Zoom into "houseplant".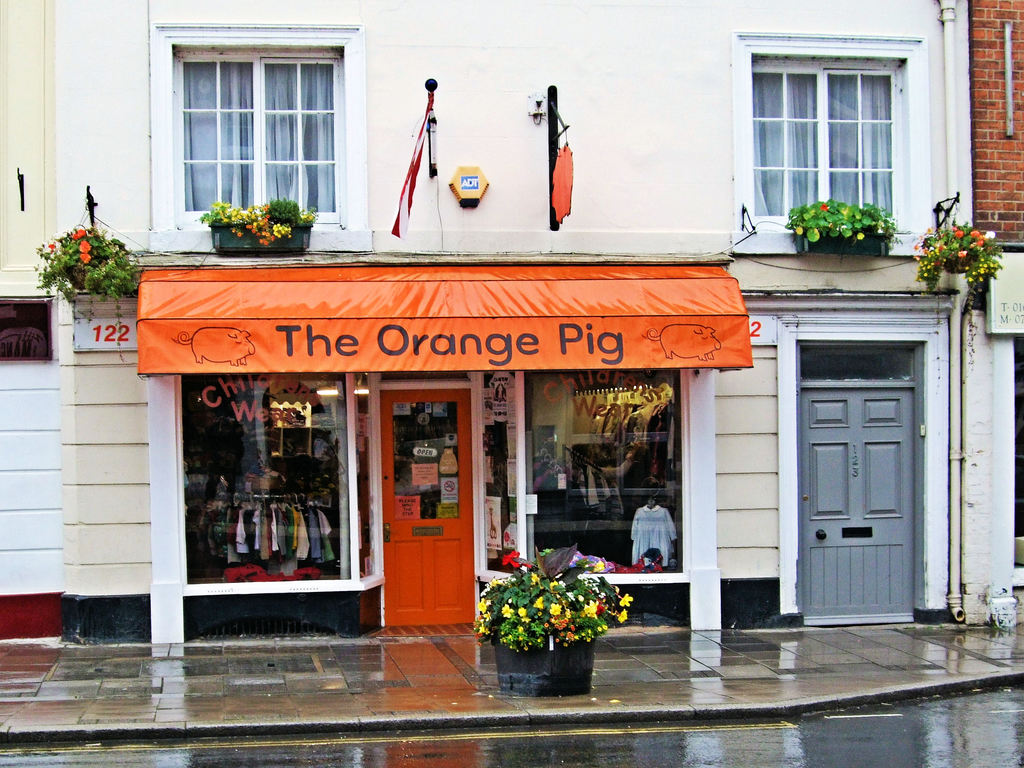
Zoom target: l=911, t=219, r=1006, b=291.
